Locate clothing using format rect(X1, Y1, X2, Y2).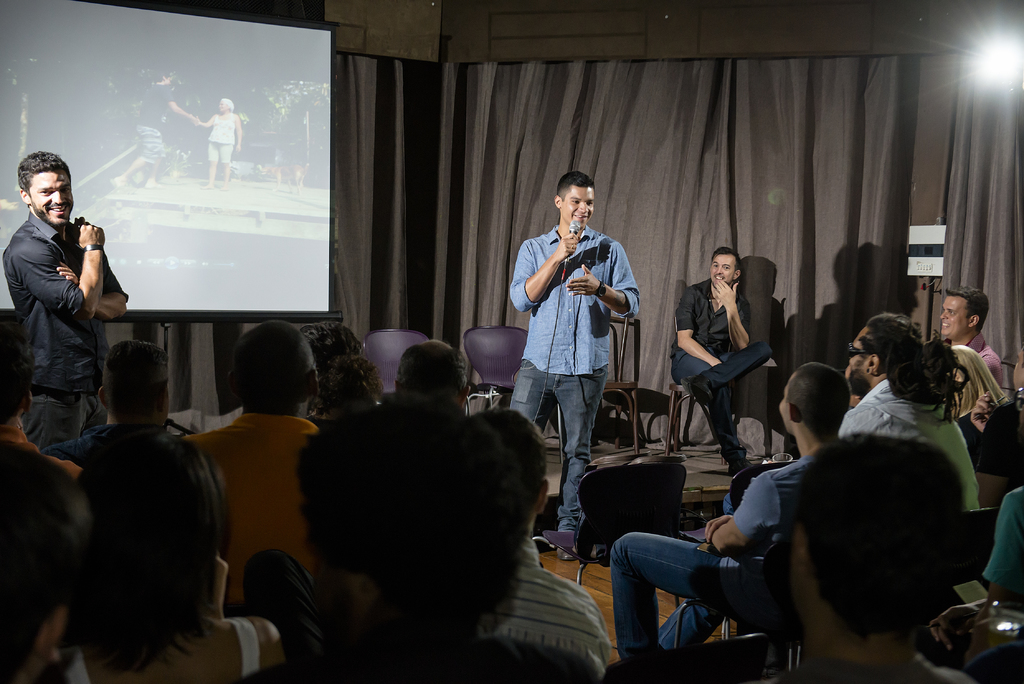
rect(131, 81, 178, 158).
